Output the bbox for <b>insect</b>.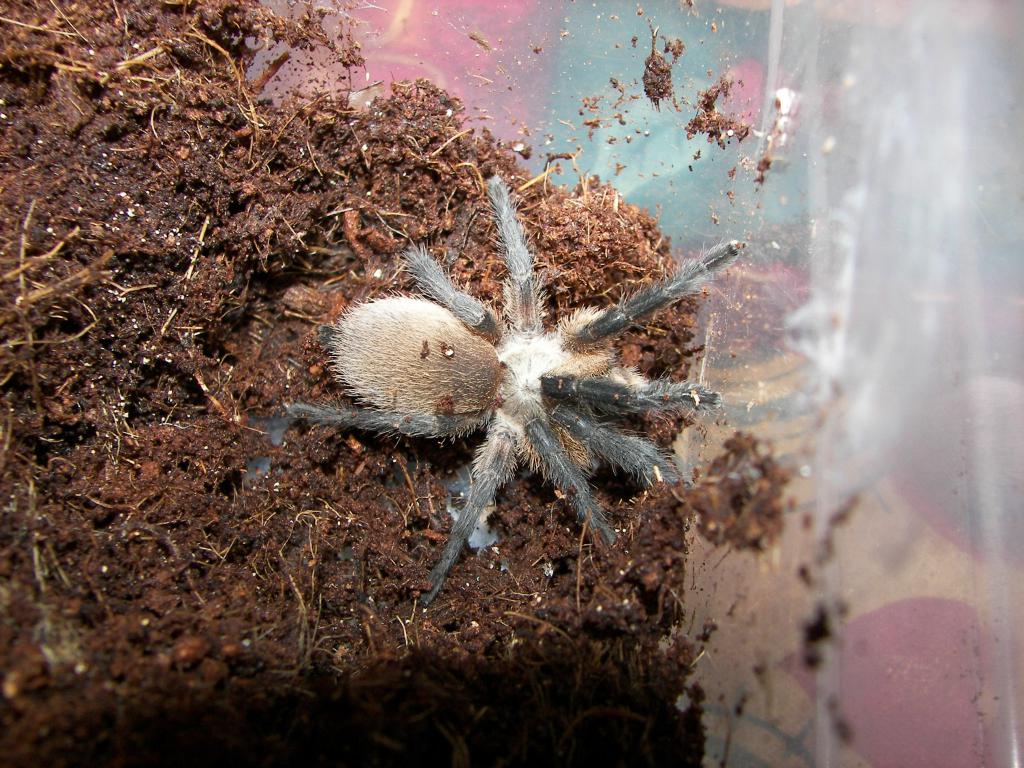
279 171 739 620.
